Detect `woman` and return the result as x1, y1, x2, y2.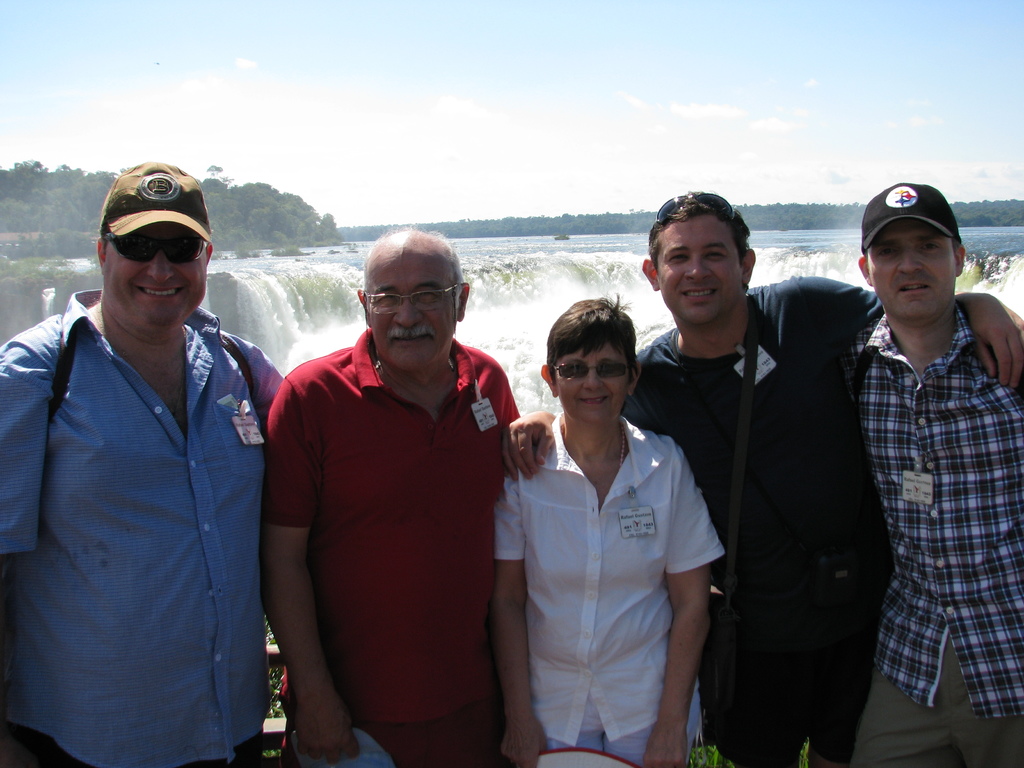
496, 285, 731, 755.
